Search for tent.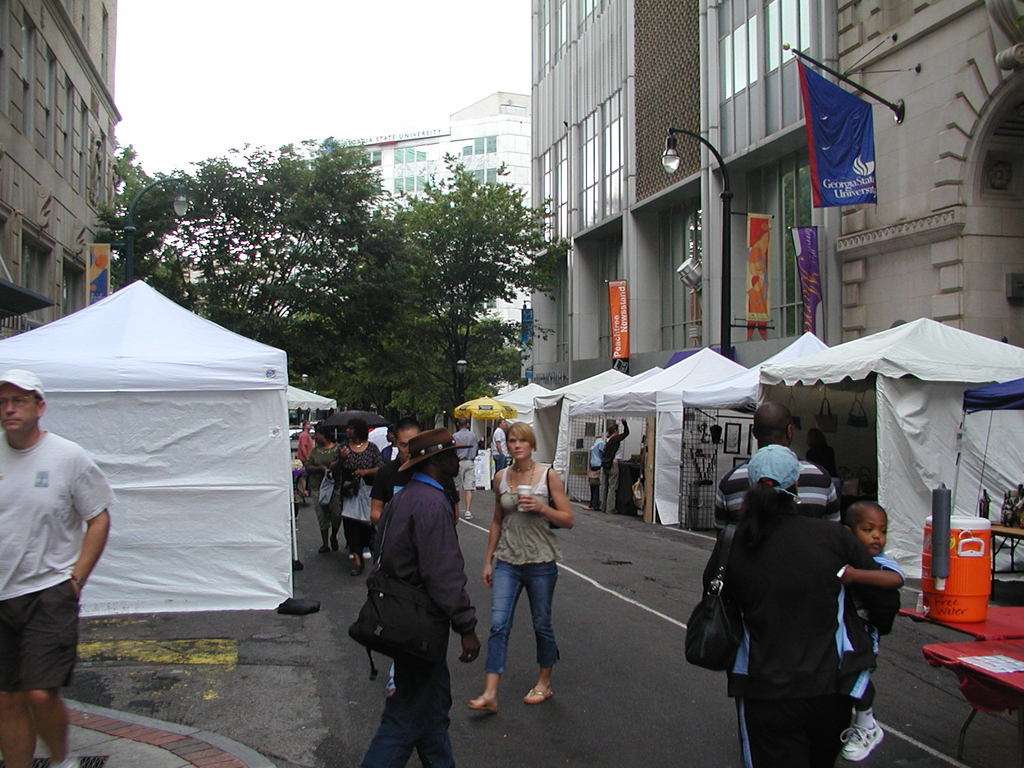
Found at 287,383,346,450.
